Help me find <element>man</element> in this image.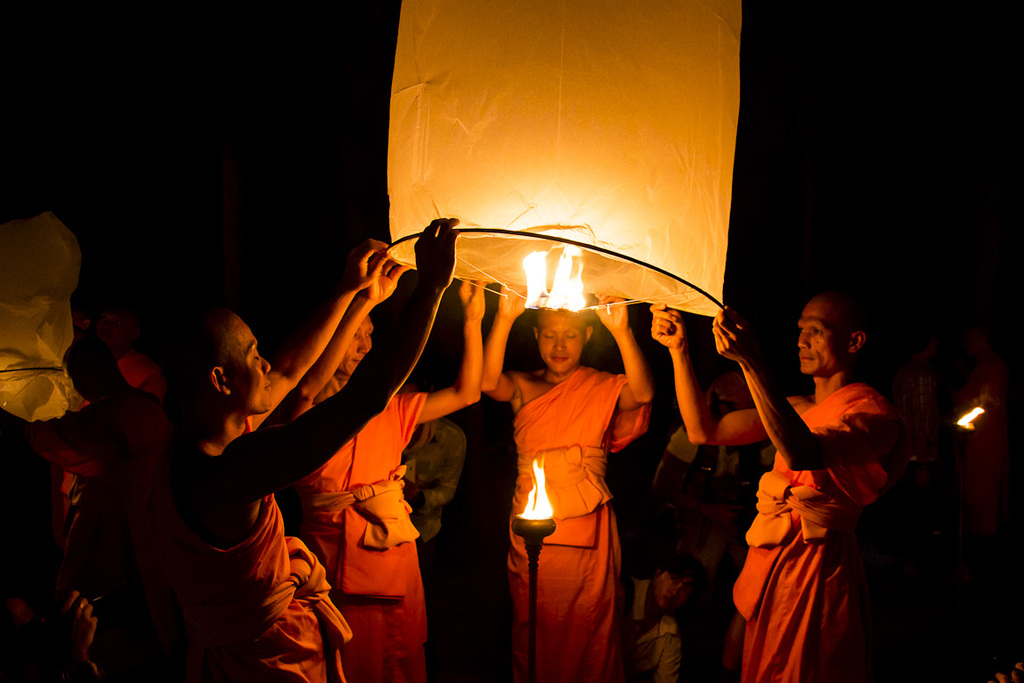
Found it: left=149, top=216, right=461, bottom=682.
